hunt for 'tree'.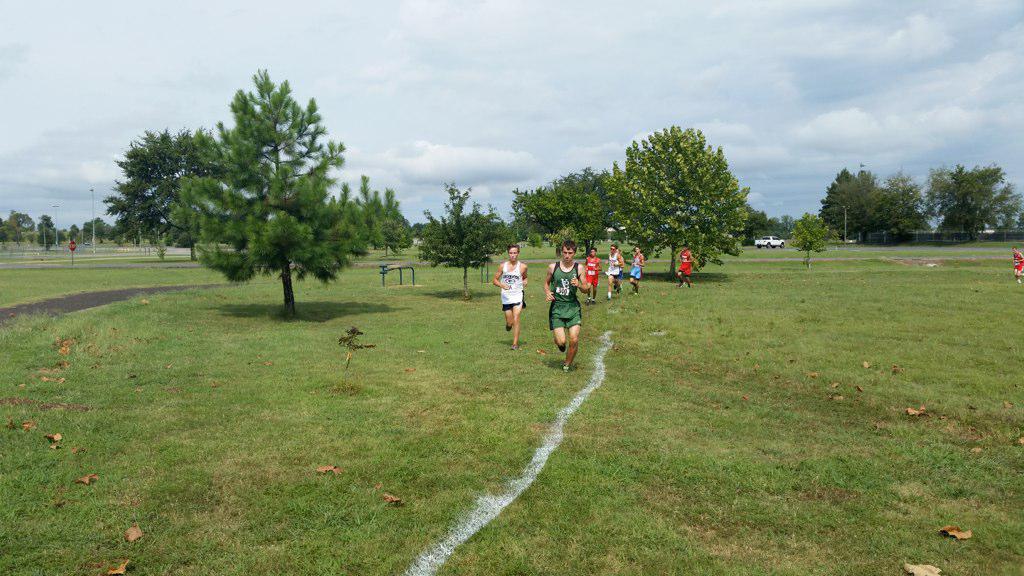
Hunted down at detection(416, 177, 509, 298).
